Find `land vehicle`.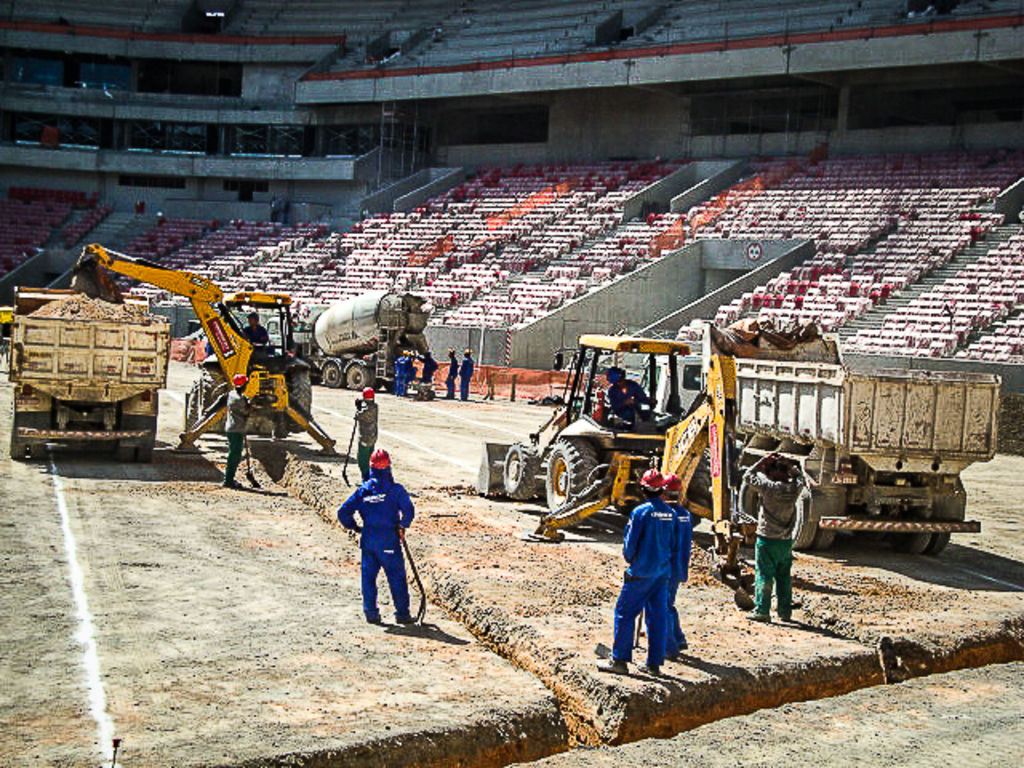
Rect(632, 323, 1002, 555).
